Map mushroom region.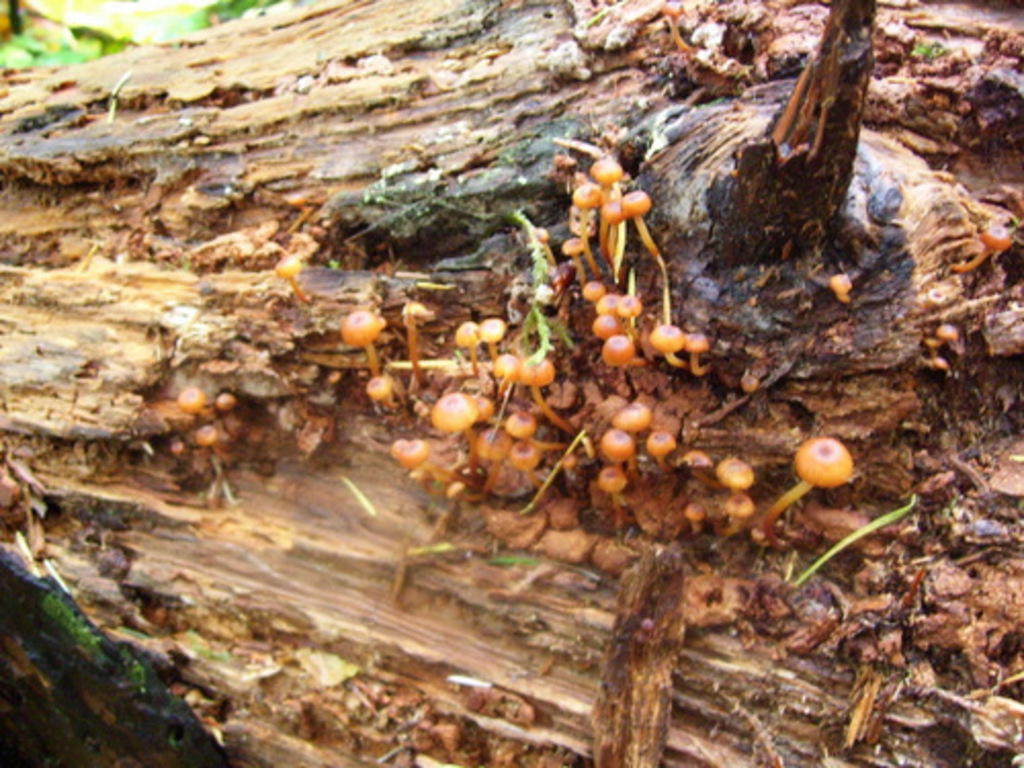
Mapped to x1=188, y1=428, x2=217, y2=469.
